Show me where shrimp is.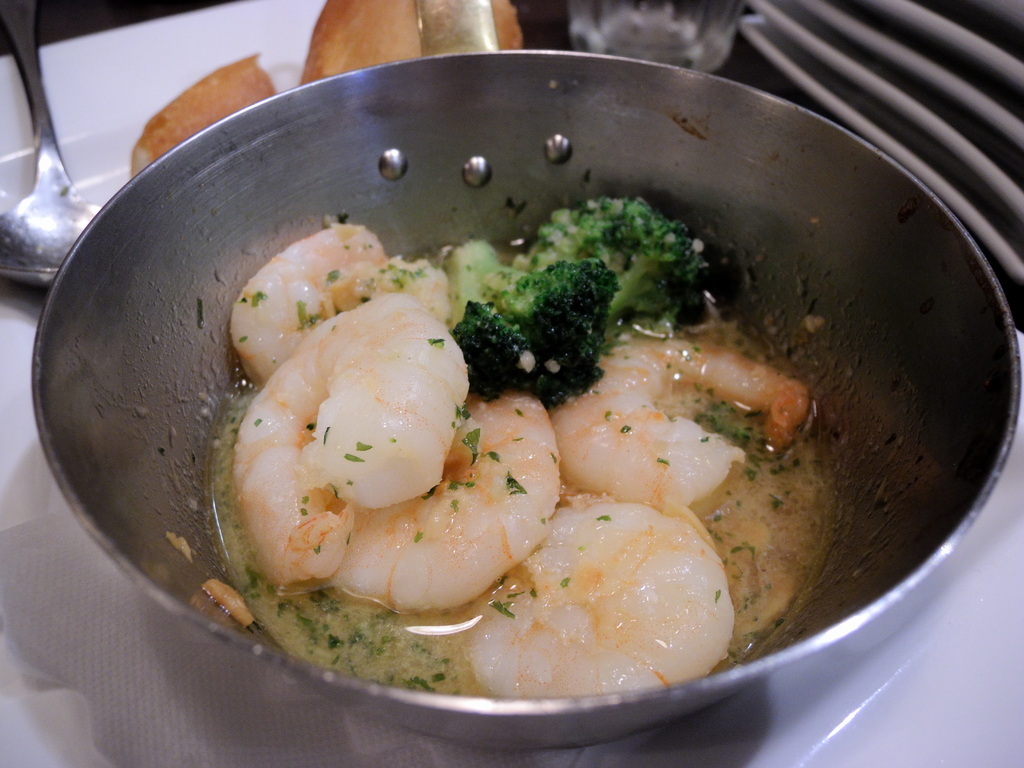
shrimp is at [551, 333, 814, 505].
